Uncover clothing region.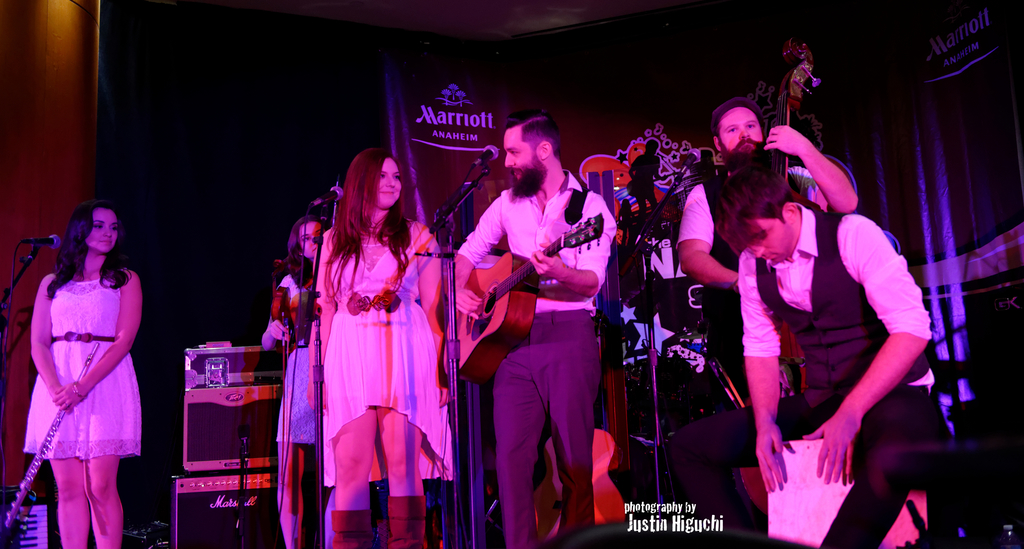
Uncovered: [264,266,314,443].
